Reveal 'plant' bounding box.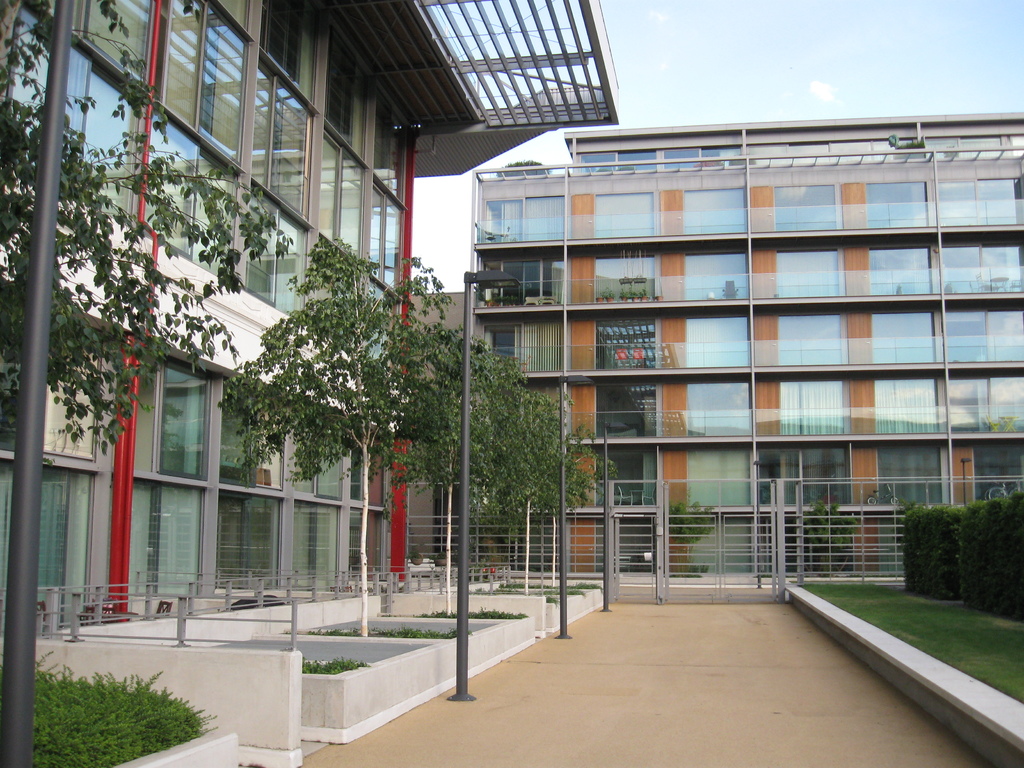
Revealed: (214,234,452,644).
